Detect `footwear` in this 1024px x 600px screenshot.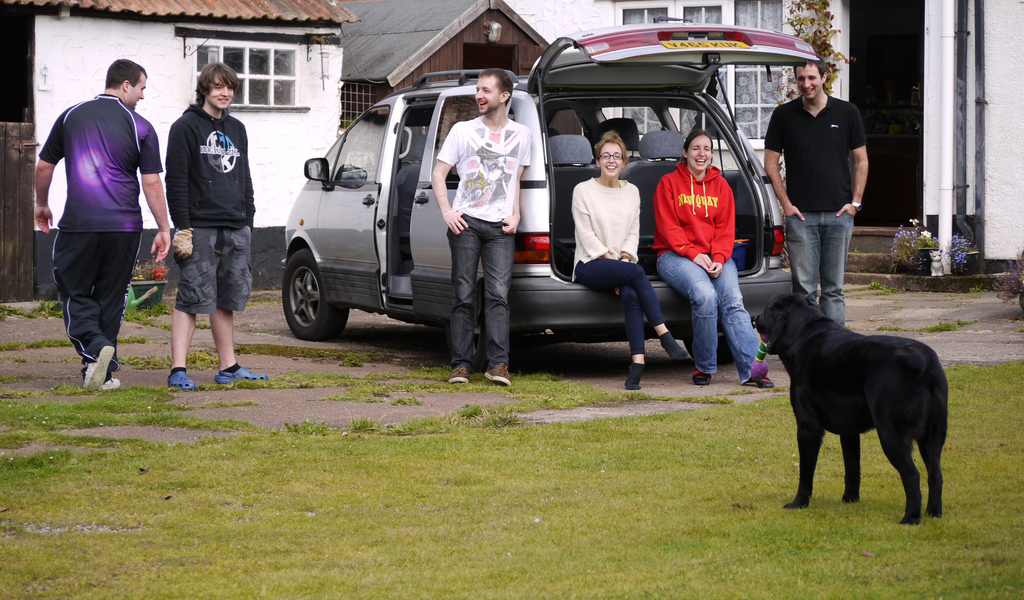
Detection: <box>99,378,120,392</box>.
